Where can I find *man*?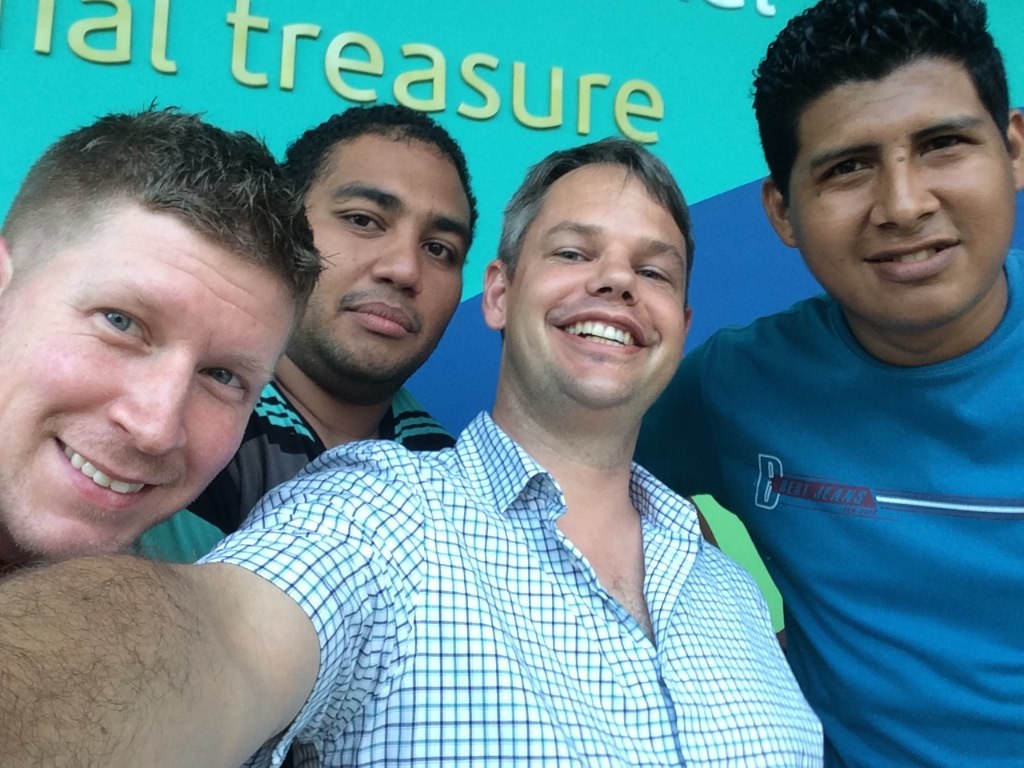
You can find it at bbox=(121, 102, 478, 566).
